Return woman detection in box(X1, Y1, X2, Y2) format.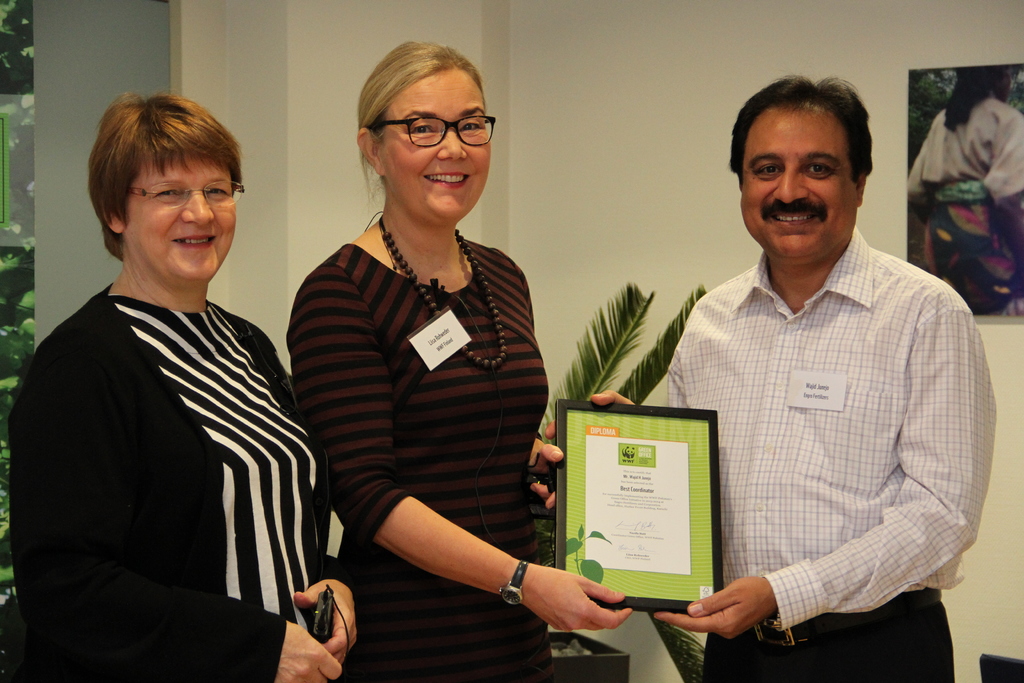
box(20, 78, 365, 682).
